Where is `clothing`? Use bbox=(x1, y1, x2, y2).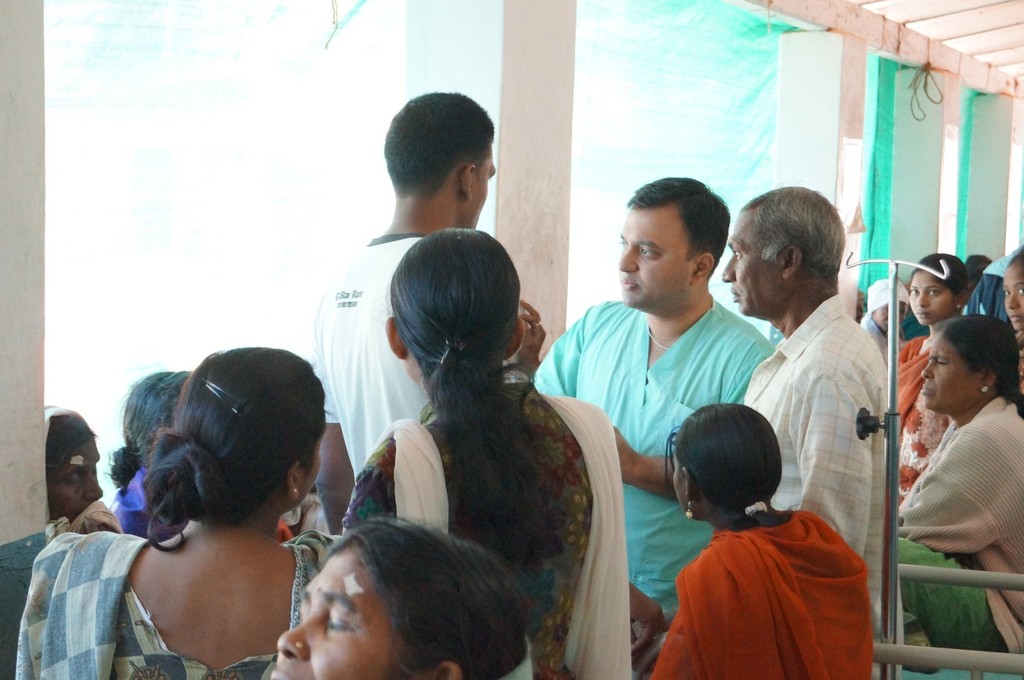
bbox=(111, 459, 149, 516).
